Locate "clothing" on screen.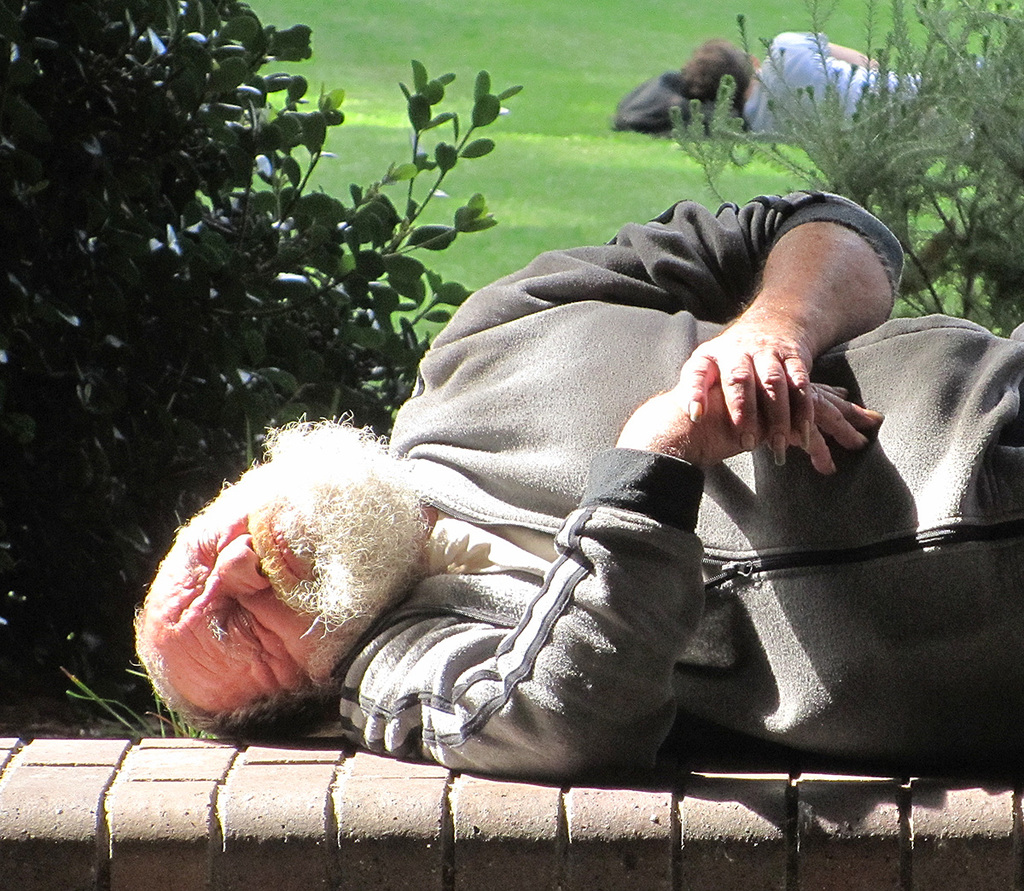
On screen at box=[369, 140, 876, 770].
